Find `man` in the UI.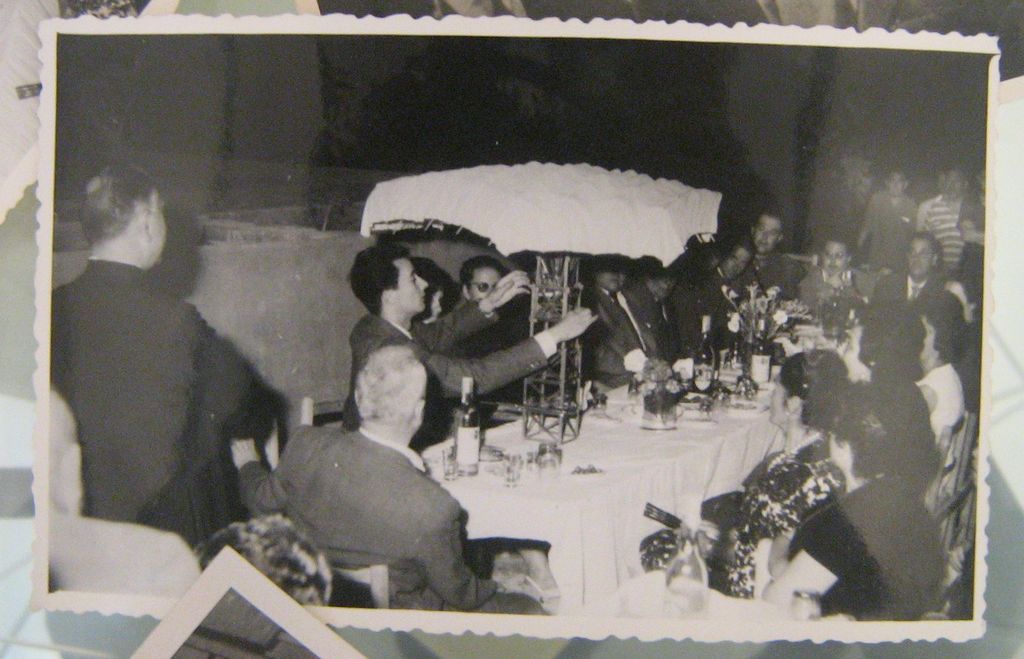
UI element at [x1=863, y1=231, x2=938, y2=328].
